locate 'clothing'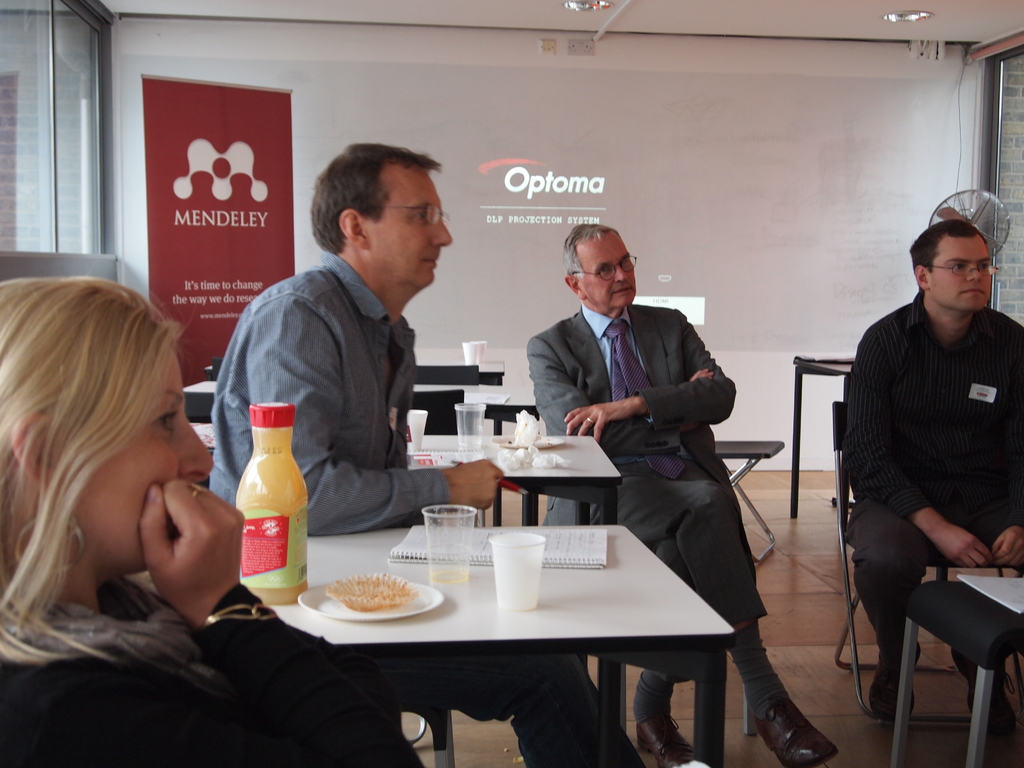
locate(838, 243, 1014, 654)
